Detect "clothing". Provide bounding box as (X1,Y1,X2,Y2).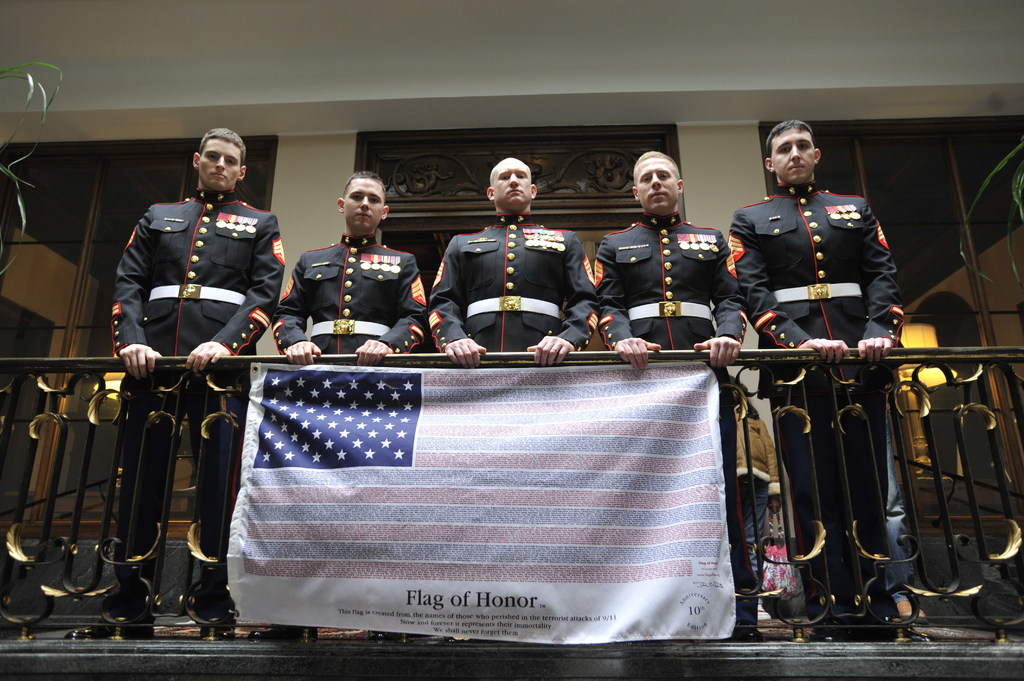
(273,230,434,356).
